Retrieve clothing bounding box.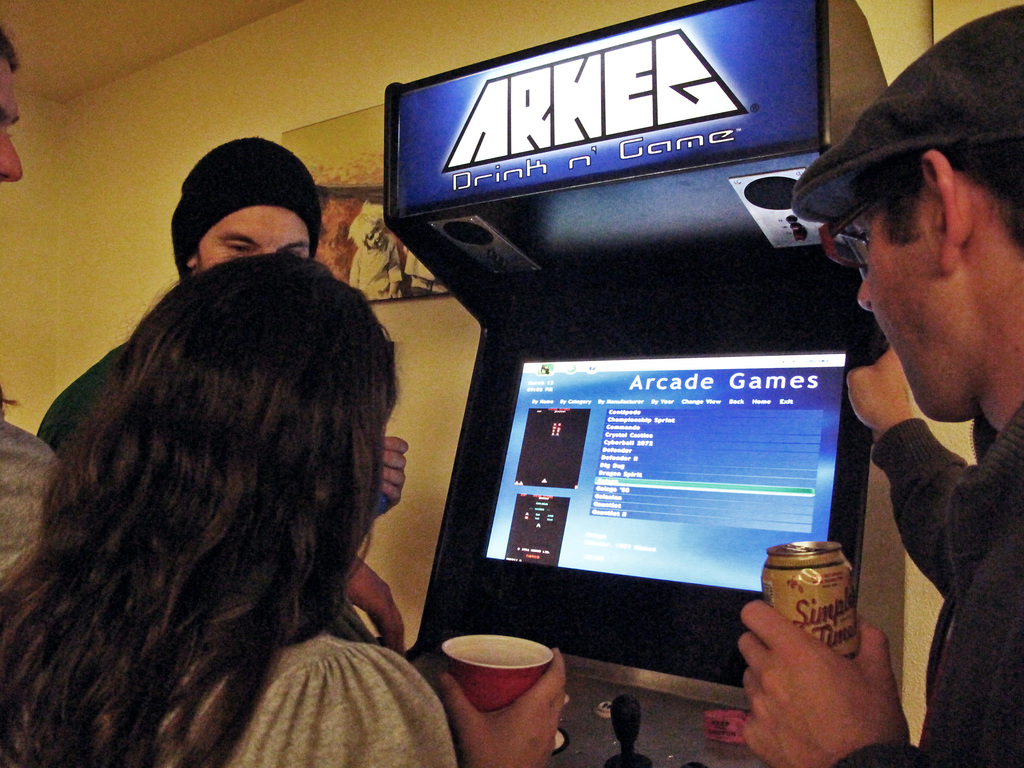
Bounding box: (830, 403, 1023, 767).
